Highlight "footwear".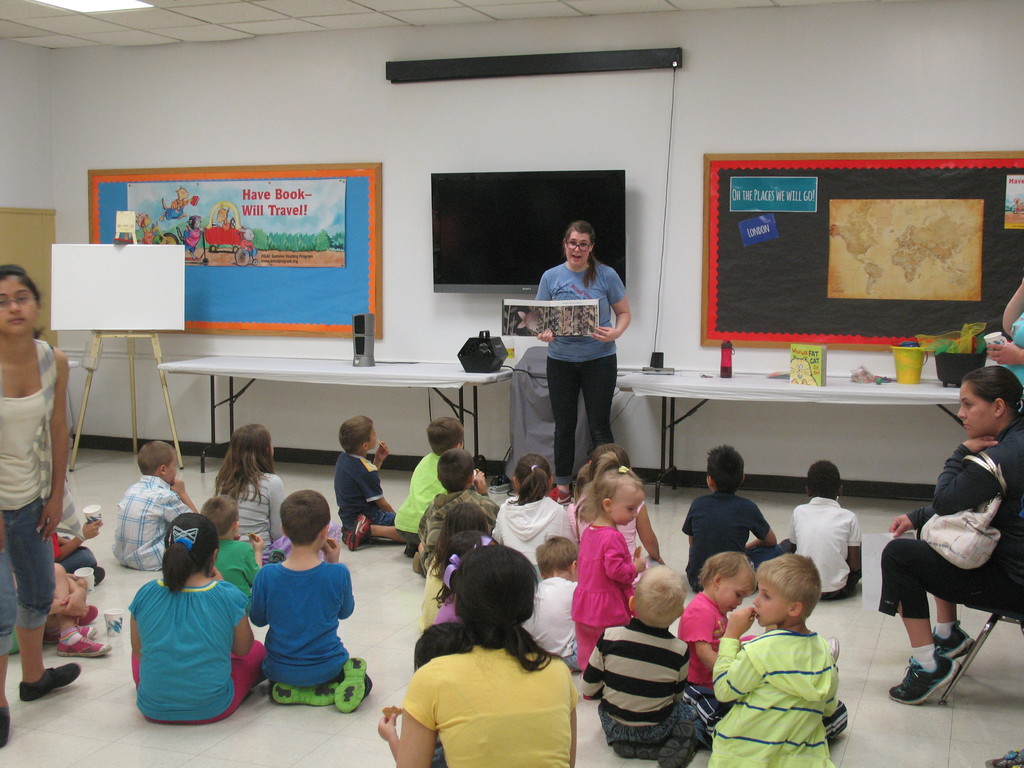
Highlighted region: x1=54, y1=633, x2=116, y2=659.
